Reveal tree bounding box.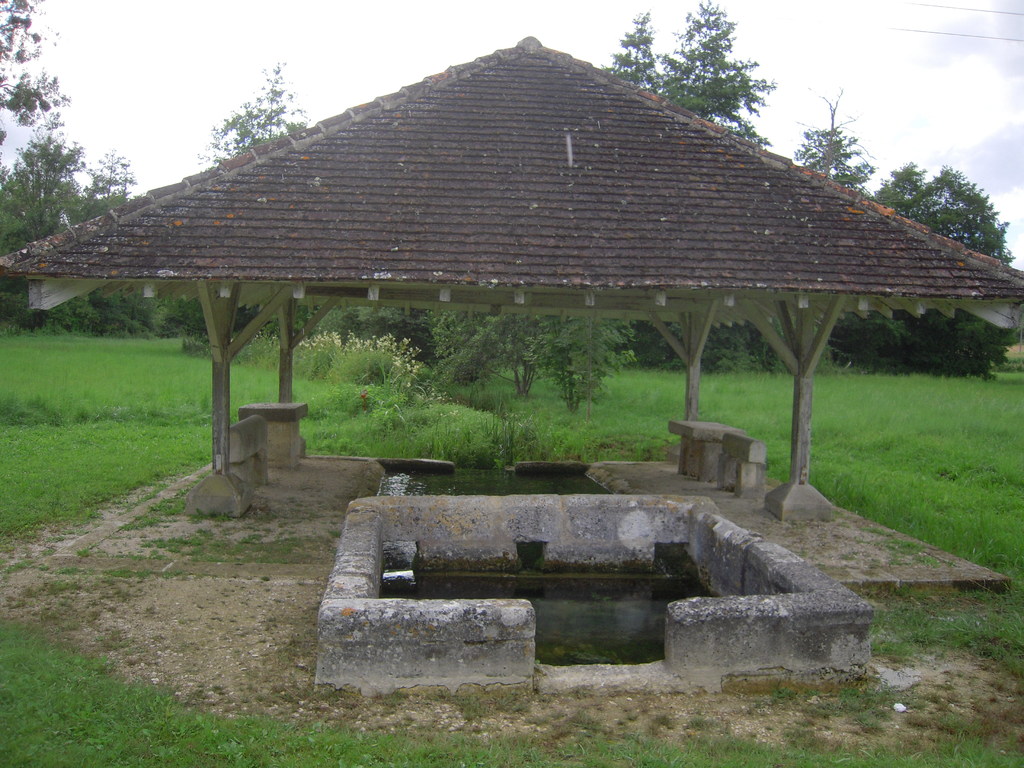
Revealed: box(433, 302, 536, 397).
